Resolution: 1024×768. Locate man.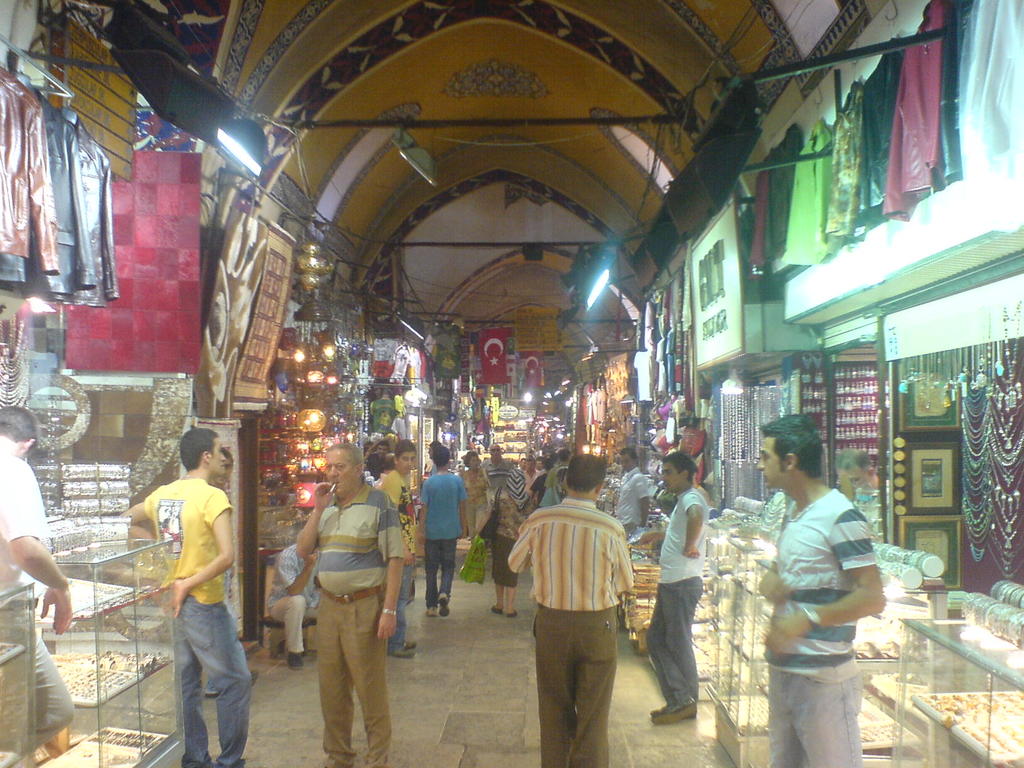
(left=415, top=446, right=465, bottom=616).
